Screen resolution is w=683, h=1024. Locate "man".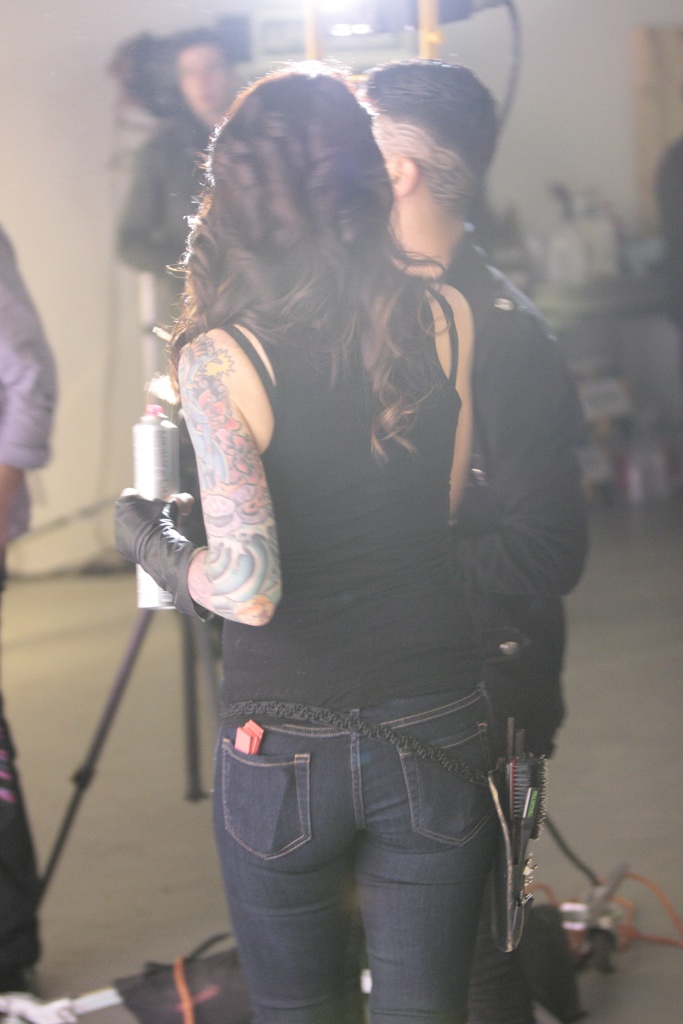
<bbox>381, 56, 591, 1019</bbox>.
